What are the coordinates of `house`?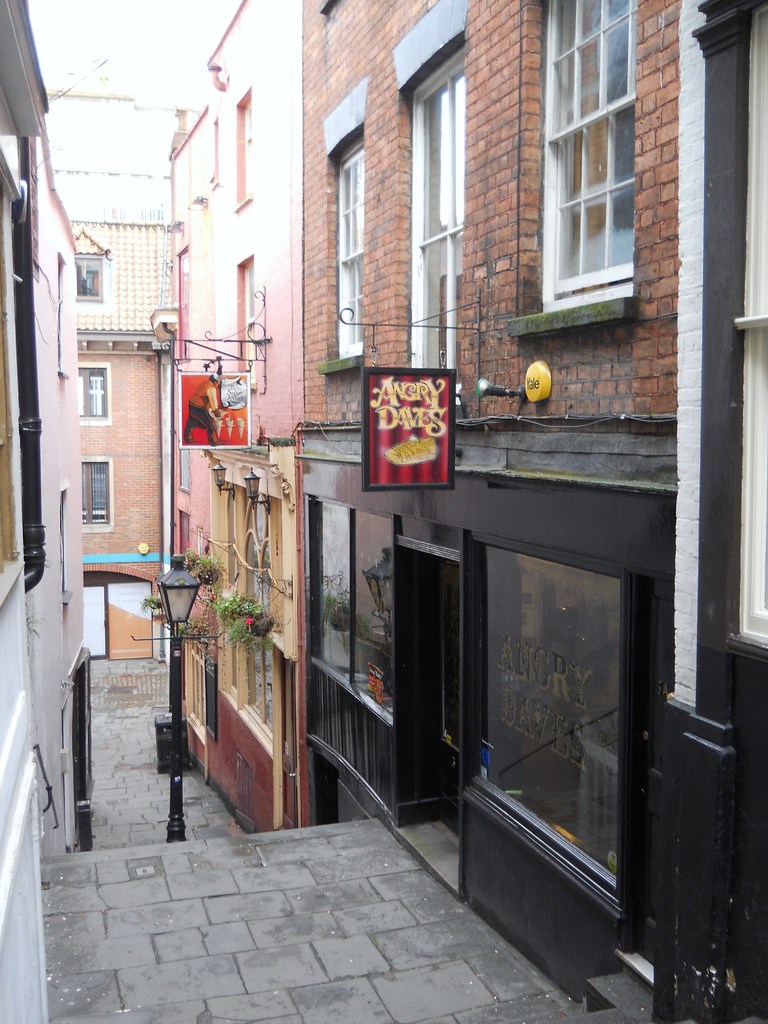
(308,4,767,1023).
